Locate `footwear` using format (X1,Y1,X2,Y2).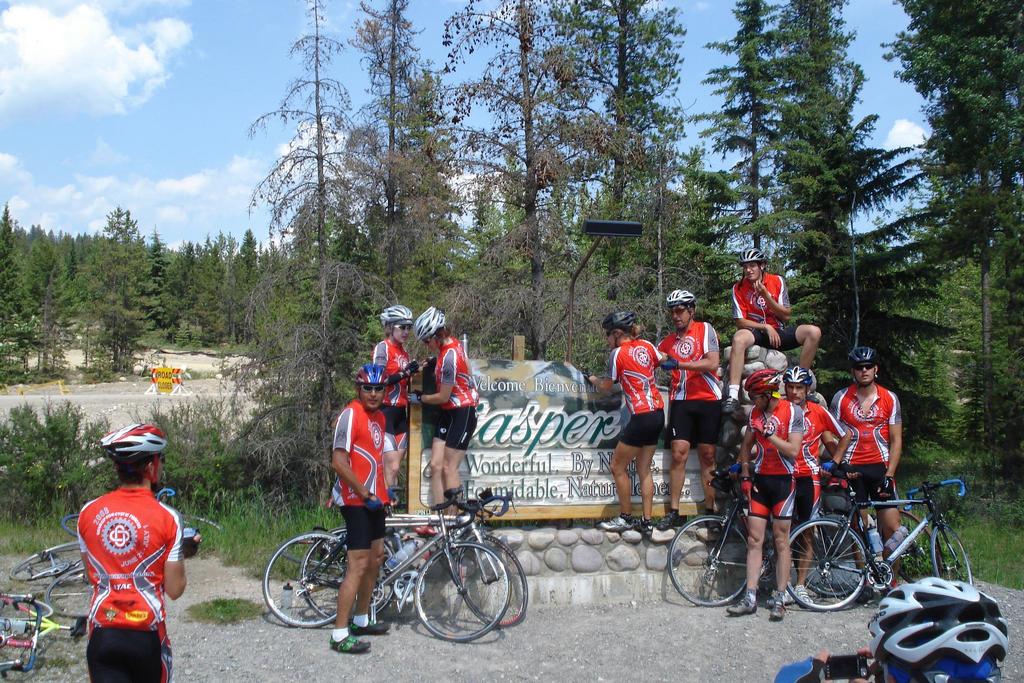
(794,582,815,607).
